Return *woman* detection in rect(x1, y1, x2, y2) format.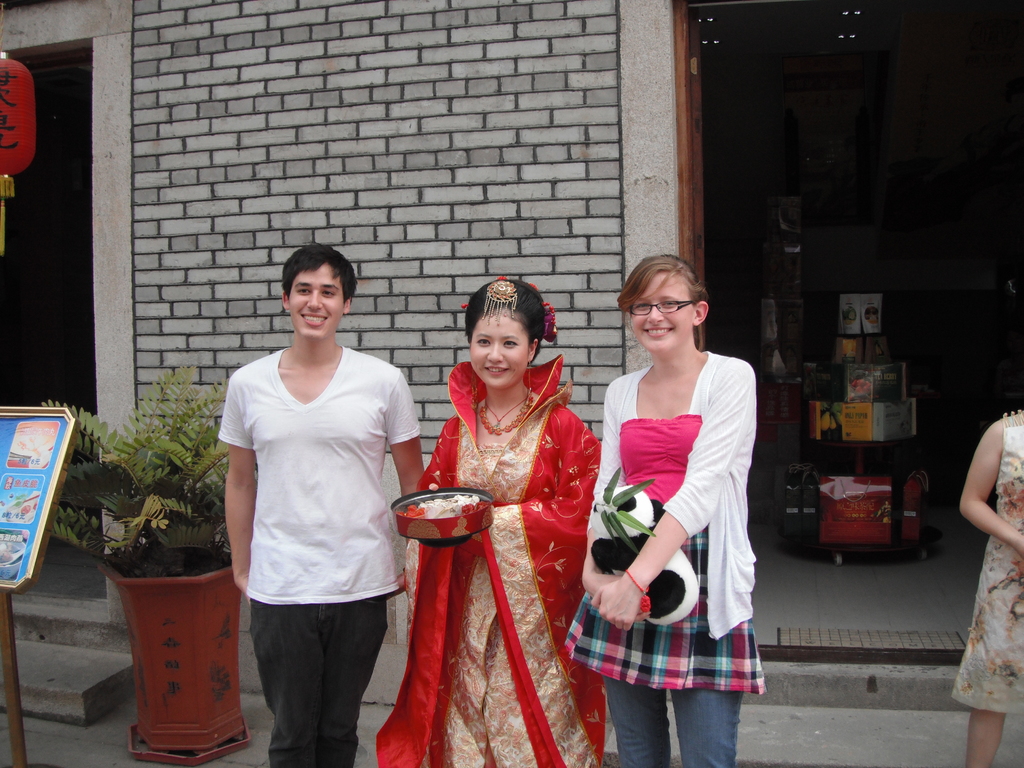
rect(950, 404, 1023, 767).
